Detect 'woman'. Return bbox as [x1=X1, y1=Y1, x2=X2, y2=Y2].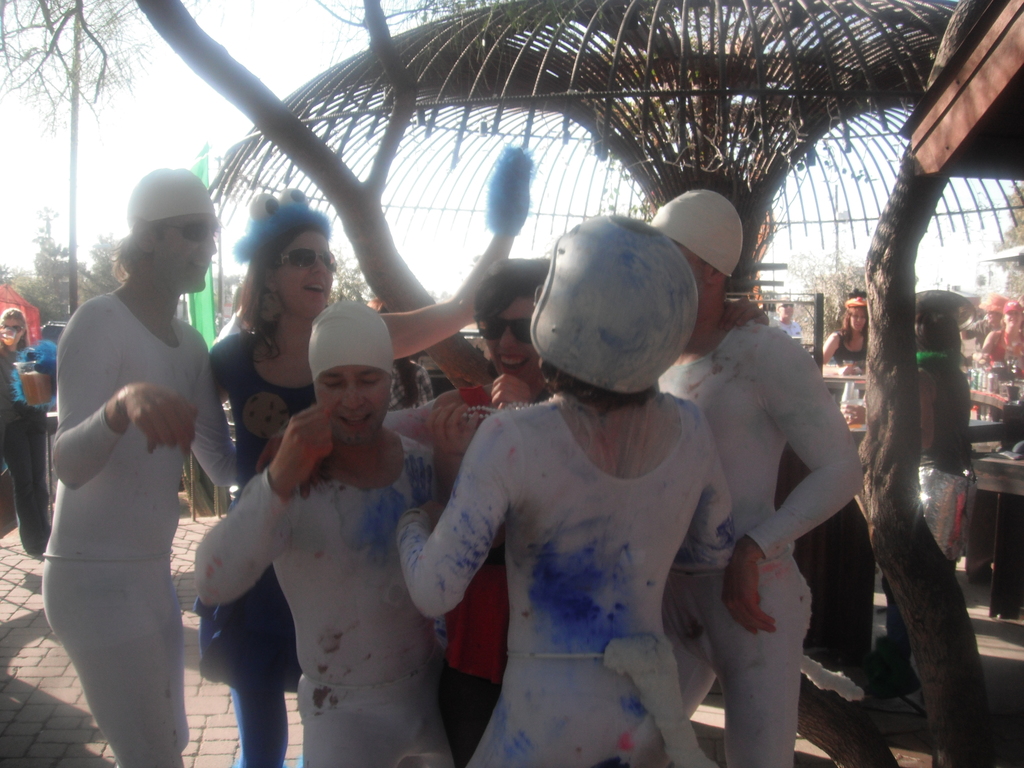
[x1=823, y1=294, x2=874, y2=369].
